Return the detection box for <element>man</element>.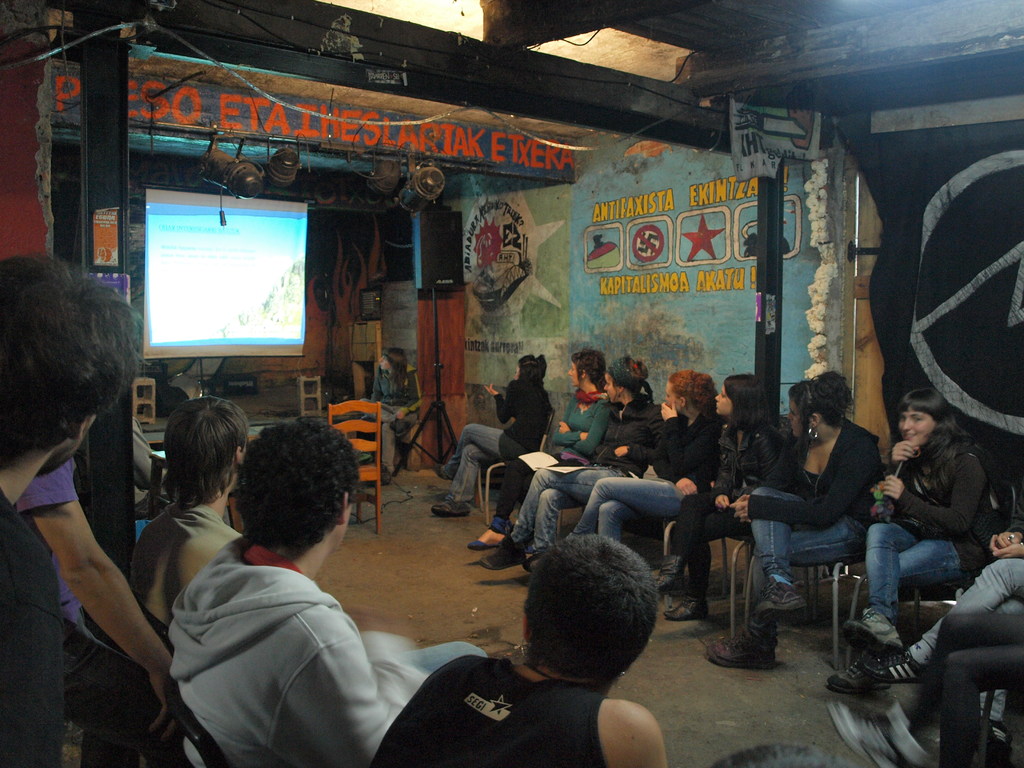
left=0, top=237, right=155, bottom=767.
